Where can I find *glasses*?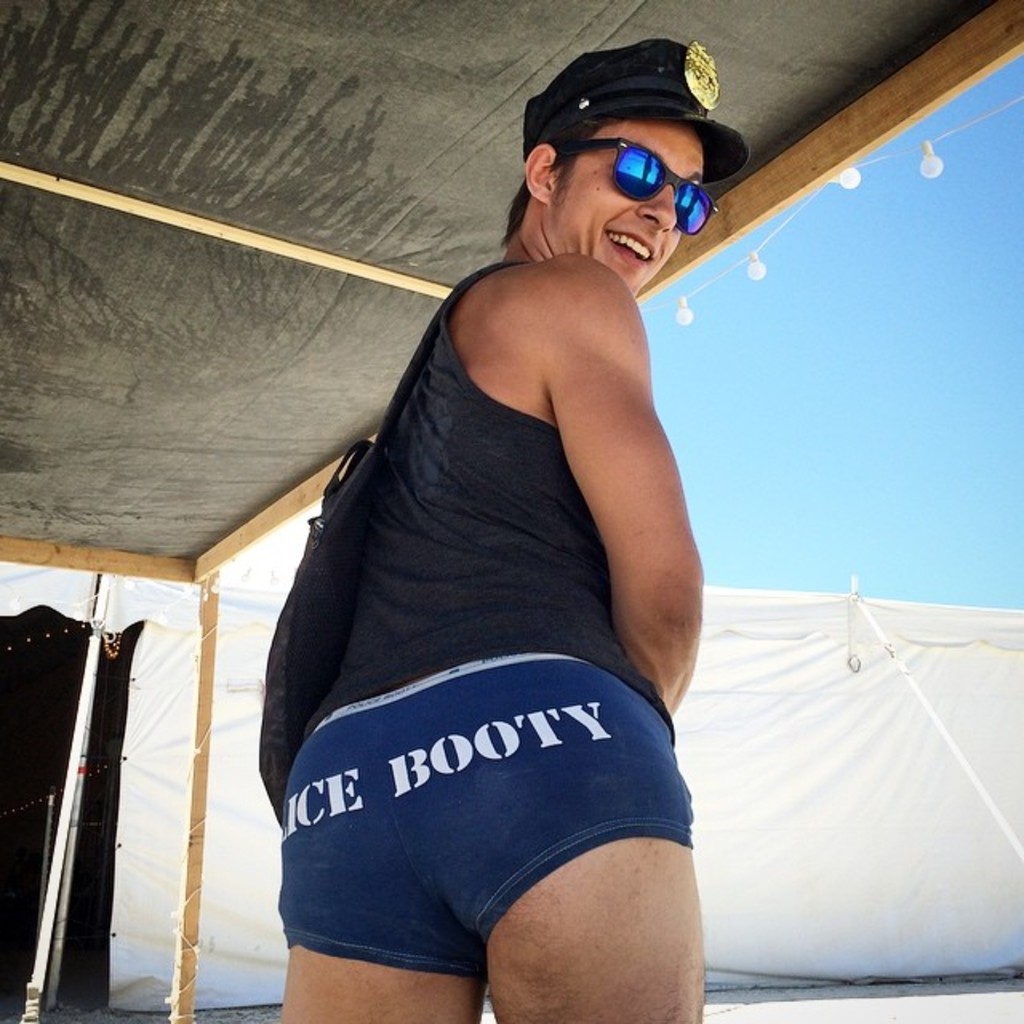
You can find it at rect(533, 120, 718, 187).
